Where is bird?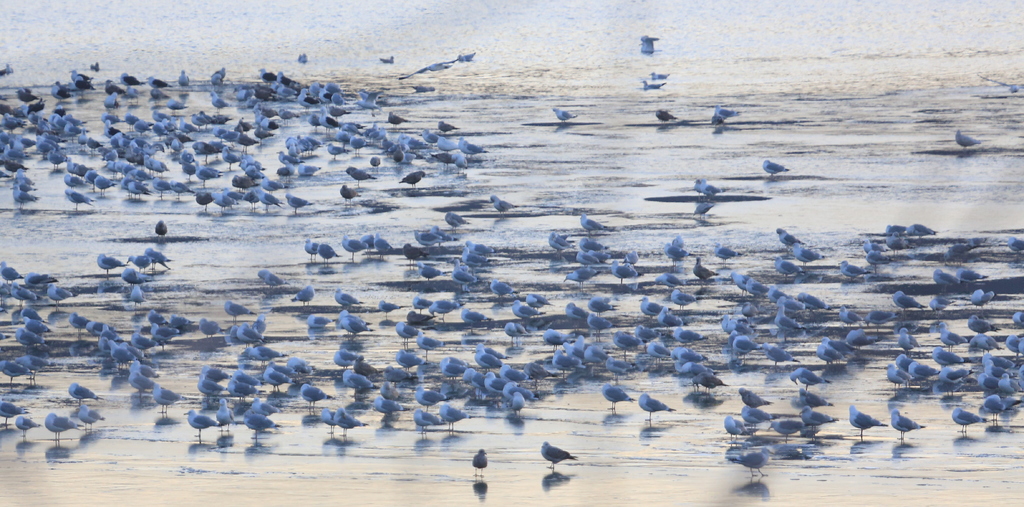
region(412, 262, 441, 280).
